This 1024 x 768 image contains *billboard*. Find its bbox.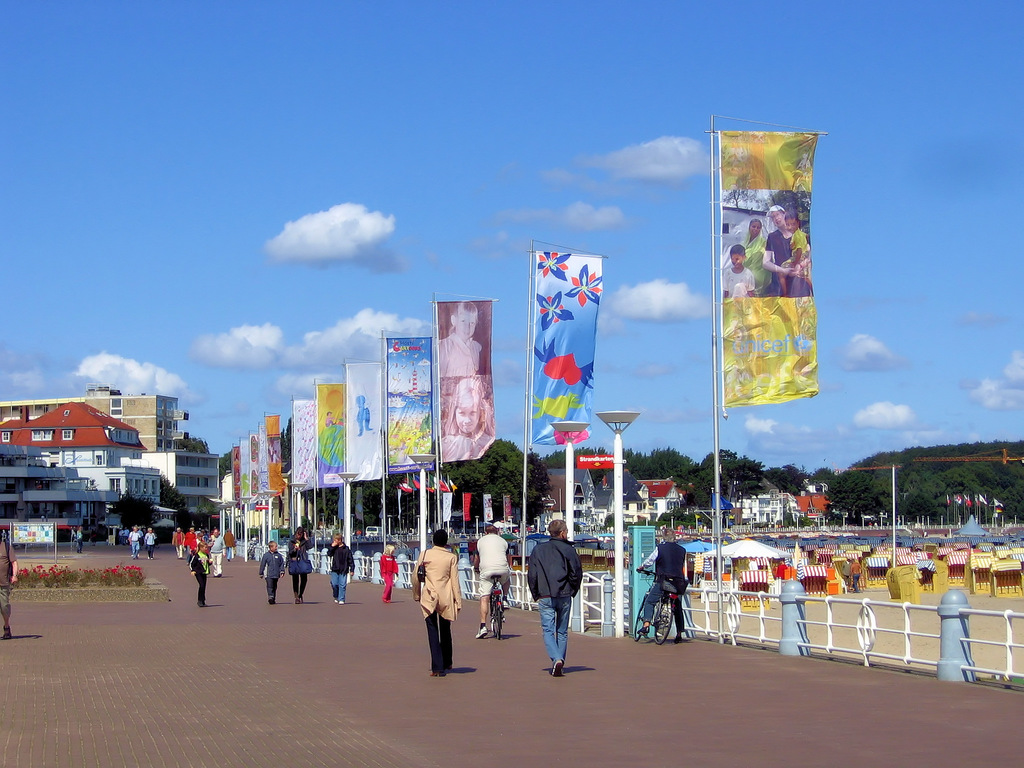
l=348, t=363, r=388, b=482.
